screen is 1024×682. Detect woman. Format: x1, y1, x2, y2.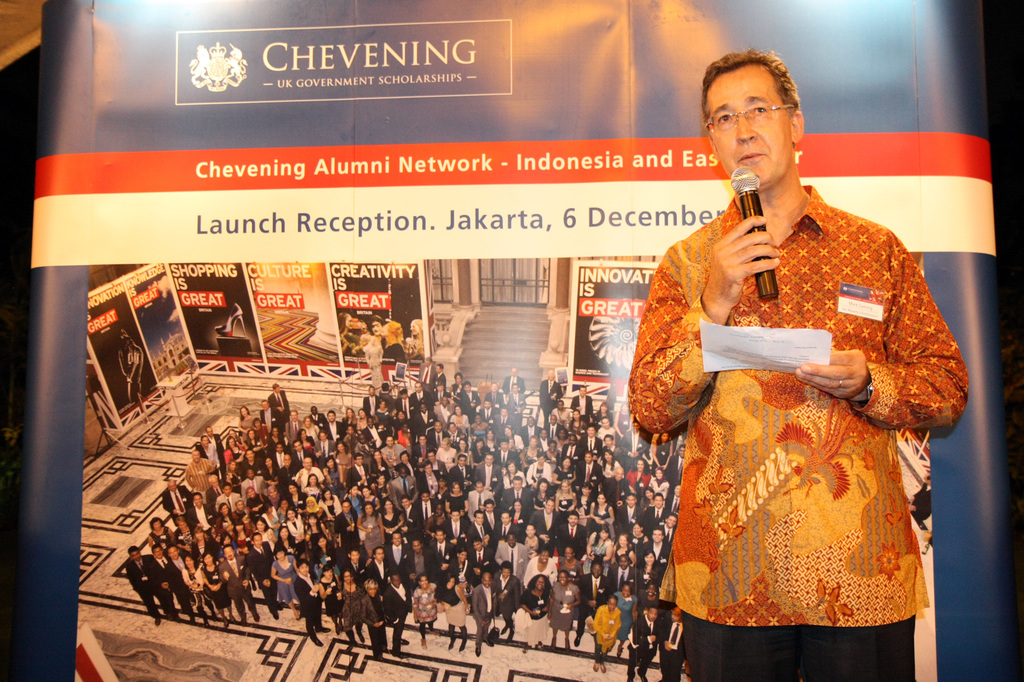
252, 417, 269, 445.
